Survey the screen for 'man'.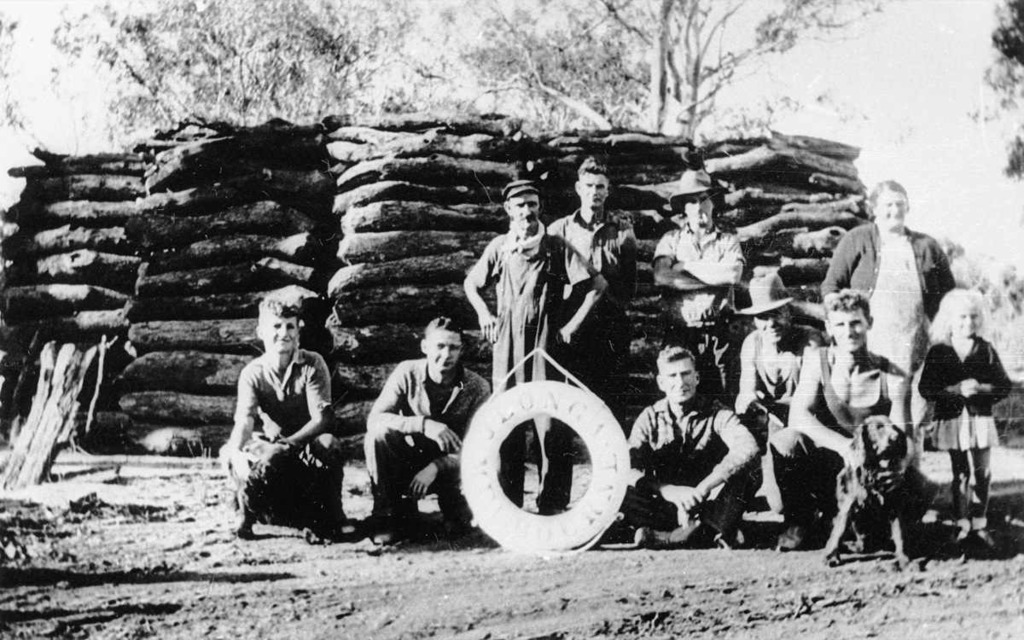
Survey found: 551/160/637/419.
